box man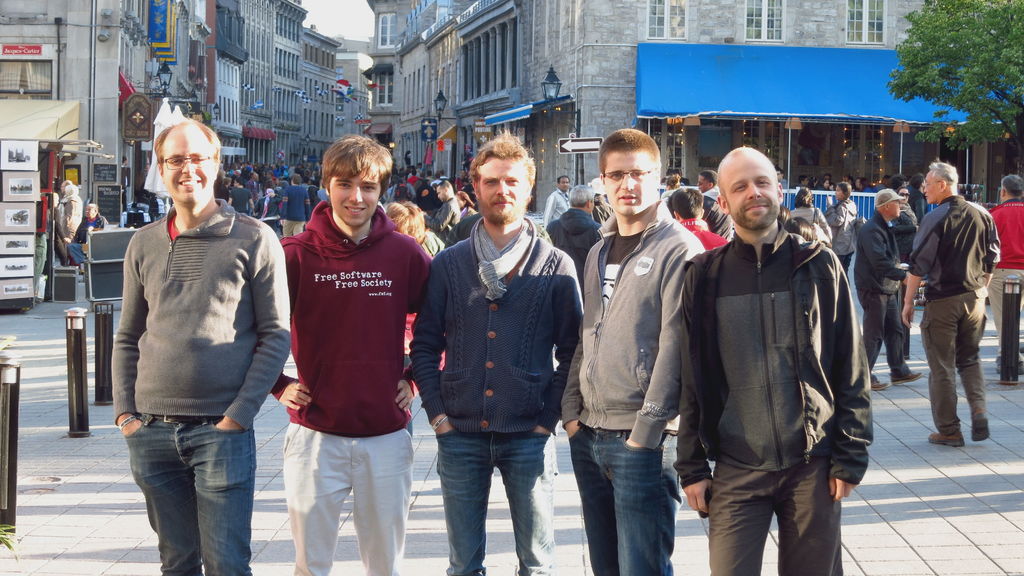
(x1=988, y1=175, x2=1023, y2=378)
